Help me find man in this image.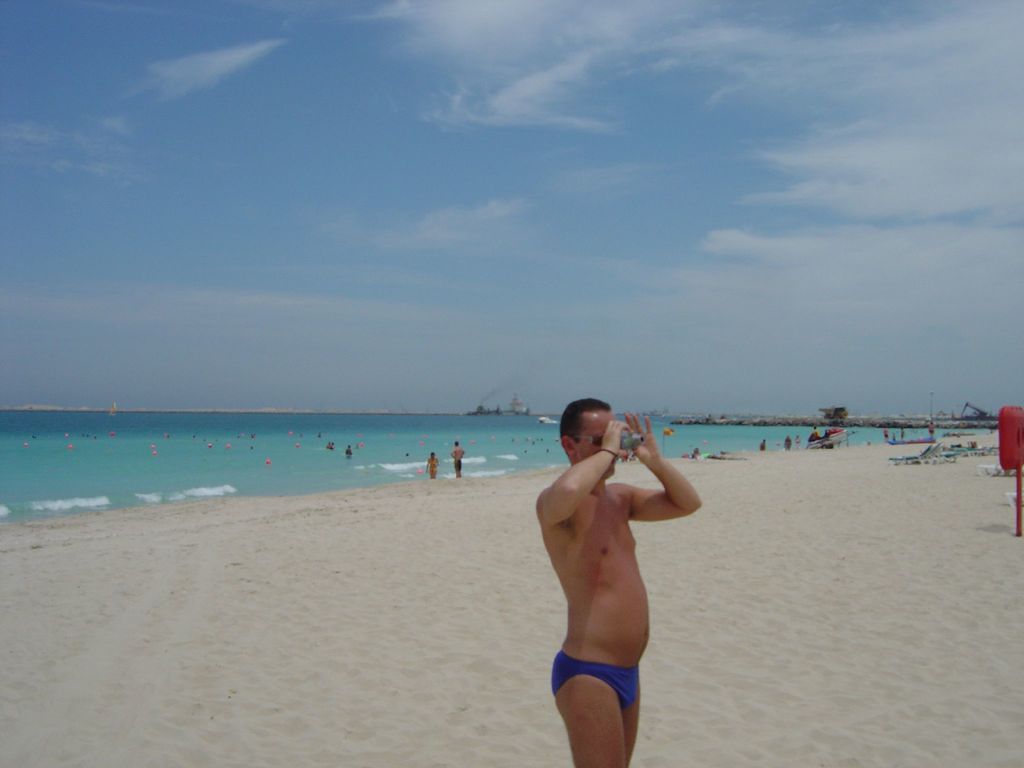
Found it: select_region(448, 438, 467, 481).
